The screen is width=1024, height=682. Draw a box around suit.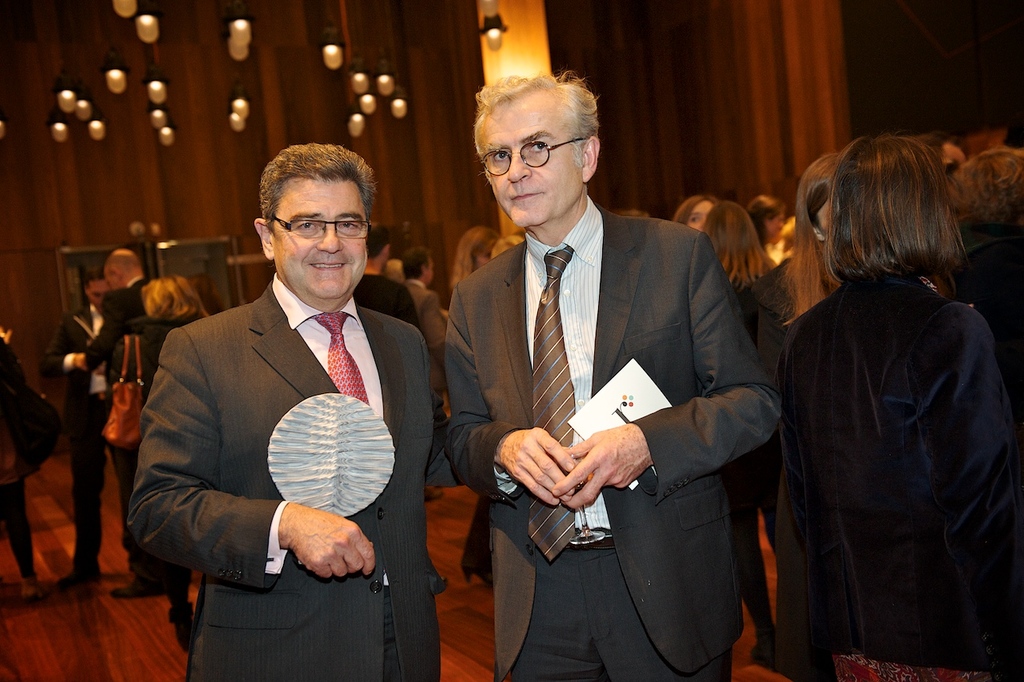
{"x1": 127, "y1": 274, "x2": 456, "y2": 681}.
